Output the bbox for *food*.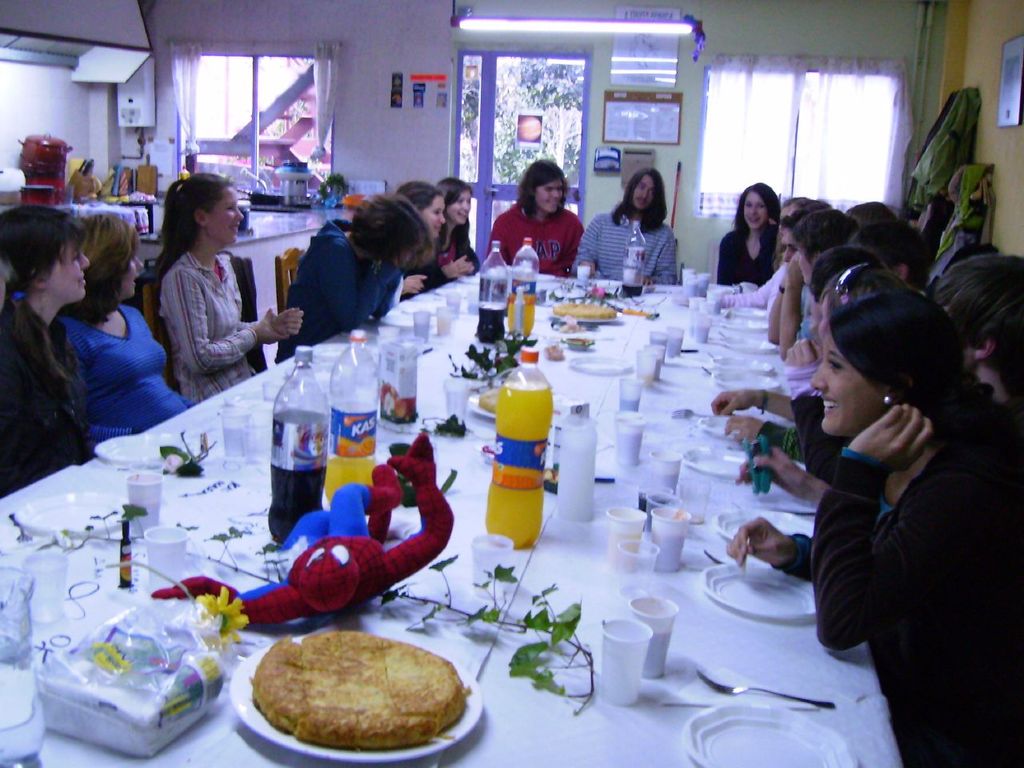
crop(734, 536, 757, 570).
